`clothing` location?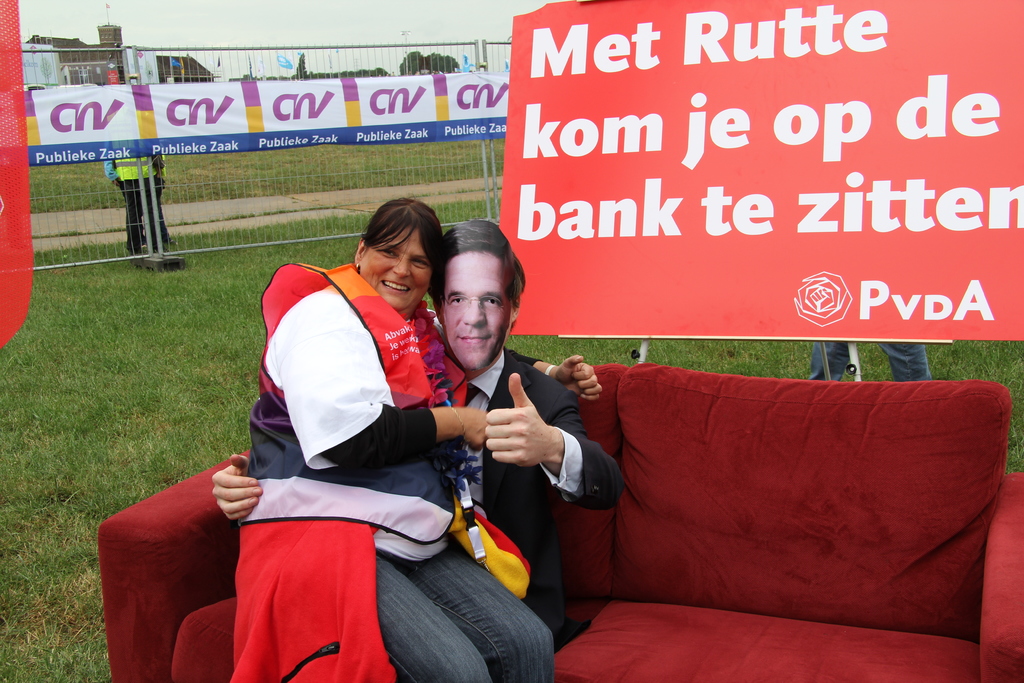
locate(450, 354, 616, 611)
